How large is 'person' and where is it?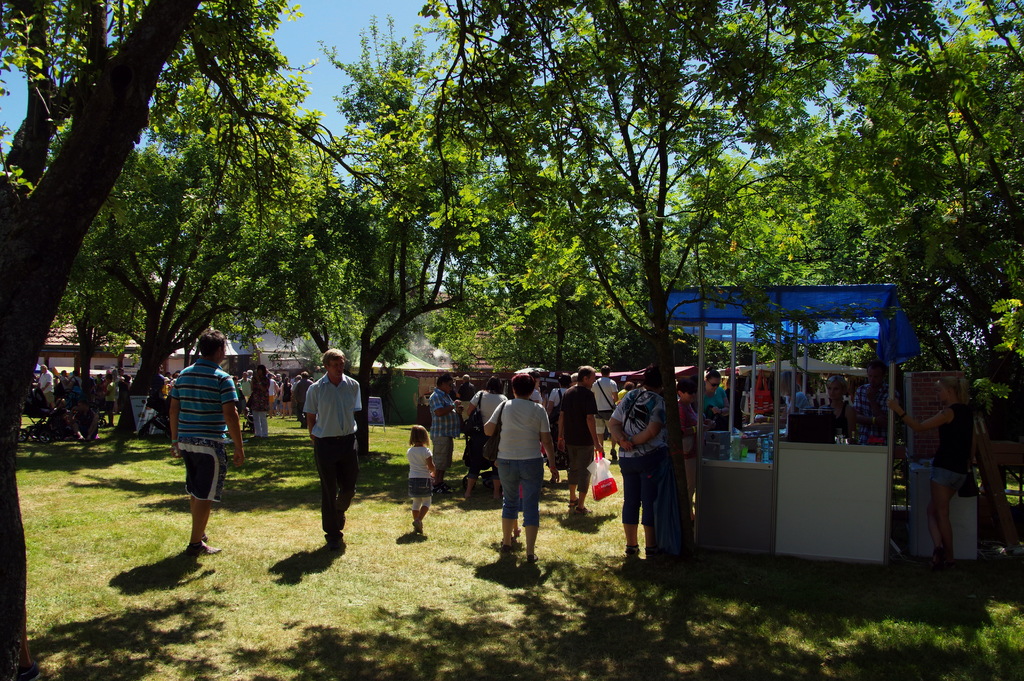
Bounding box: l=250, t=359, r=276, b=434.
